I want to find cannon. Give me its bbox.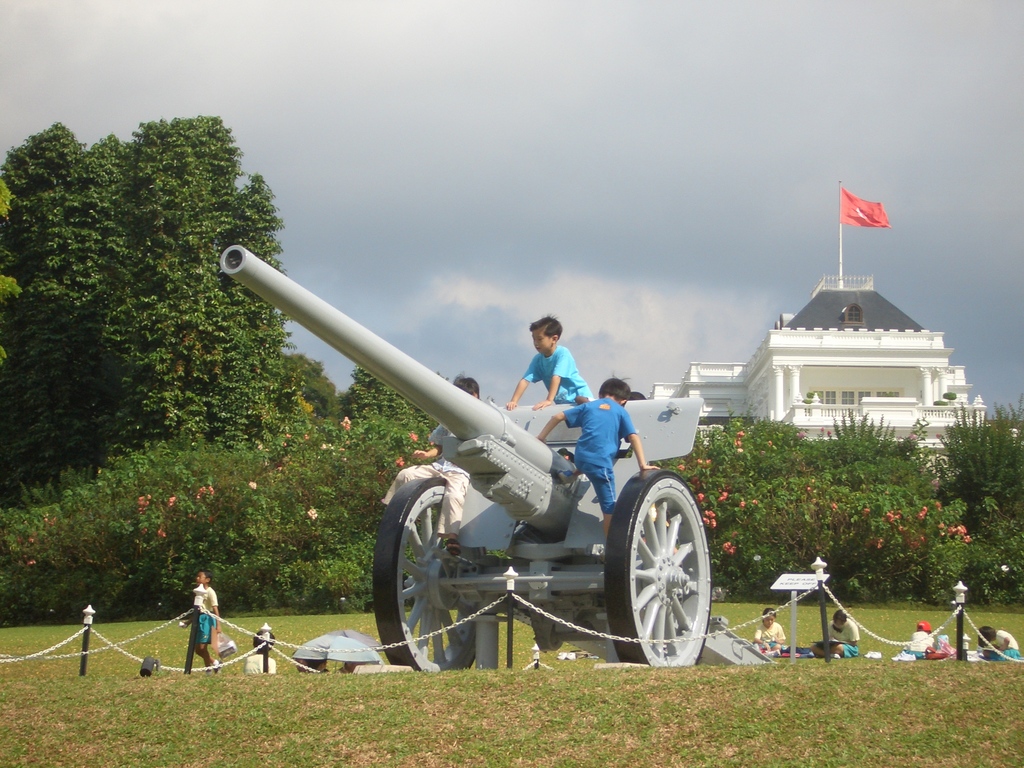
[218, 246, 776, 667].
